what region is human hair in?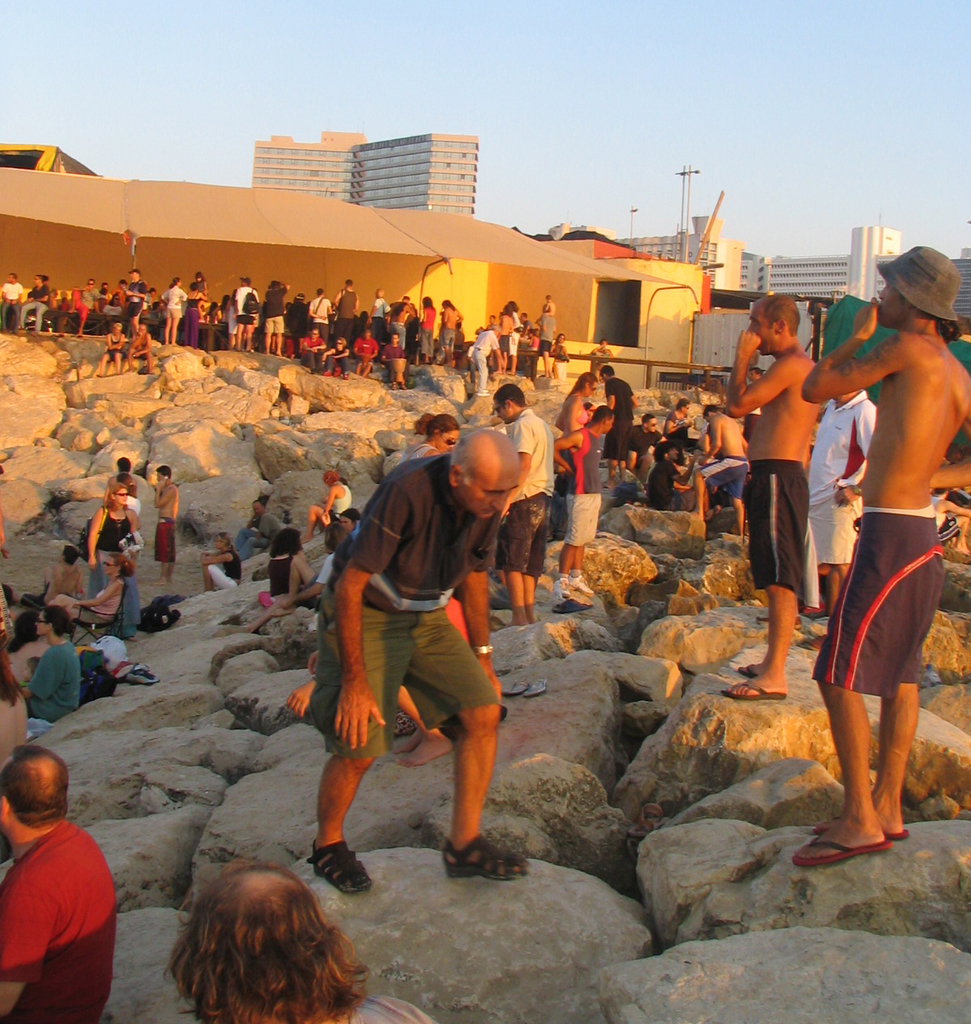
[left=566, top=370, right=598, bottom=398].
